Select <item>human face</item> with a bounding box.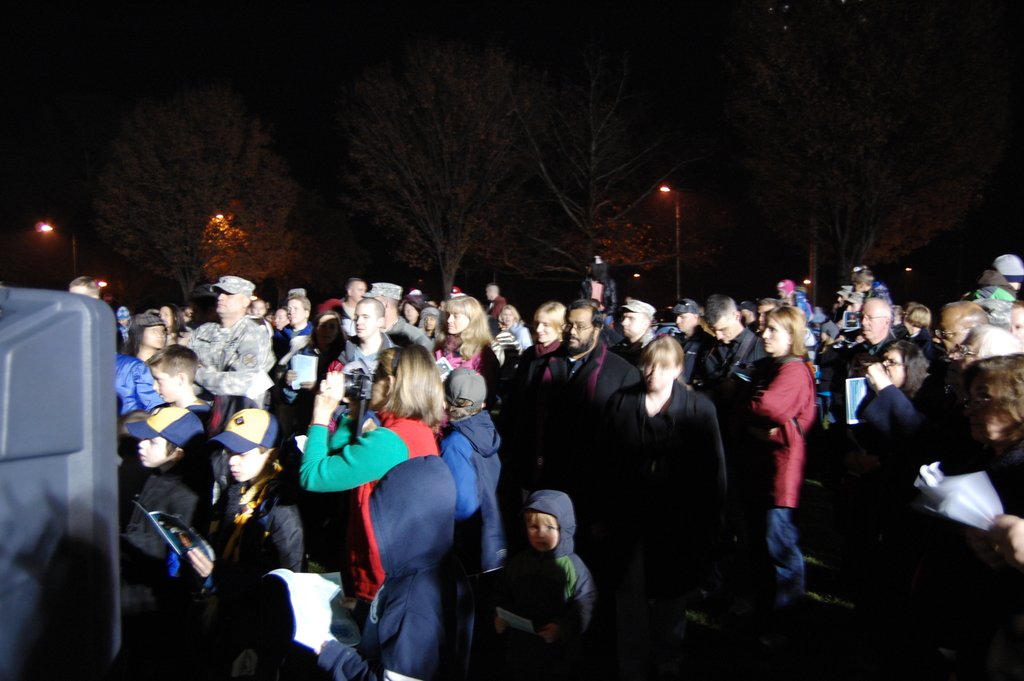
detection(534, 318, 557, 343).
